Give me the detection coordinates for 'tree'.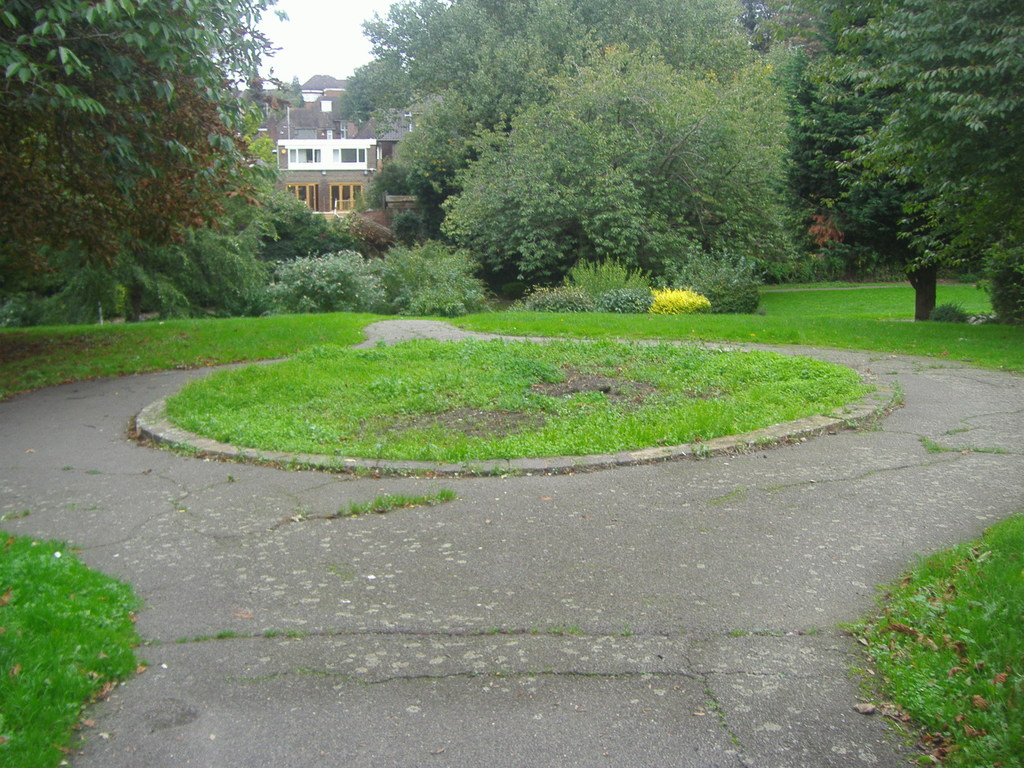
(736,0,849,70).
